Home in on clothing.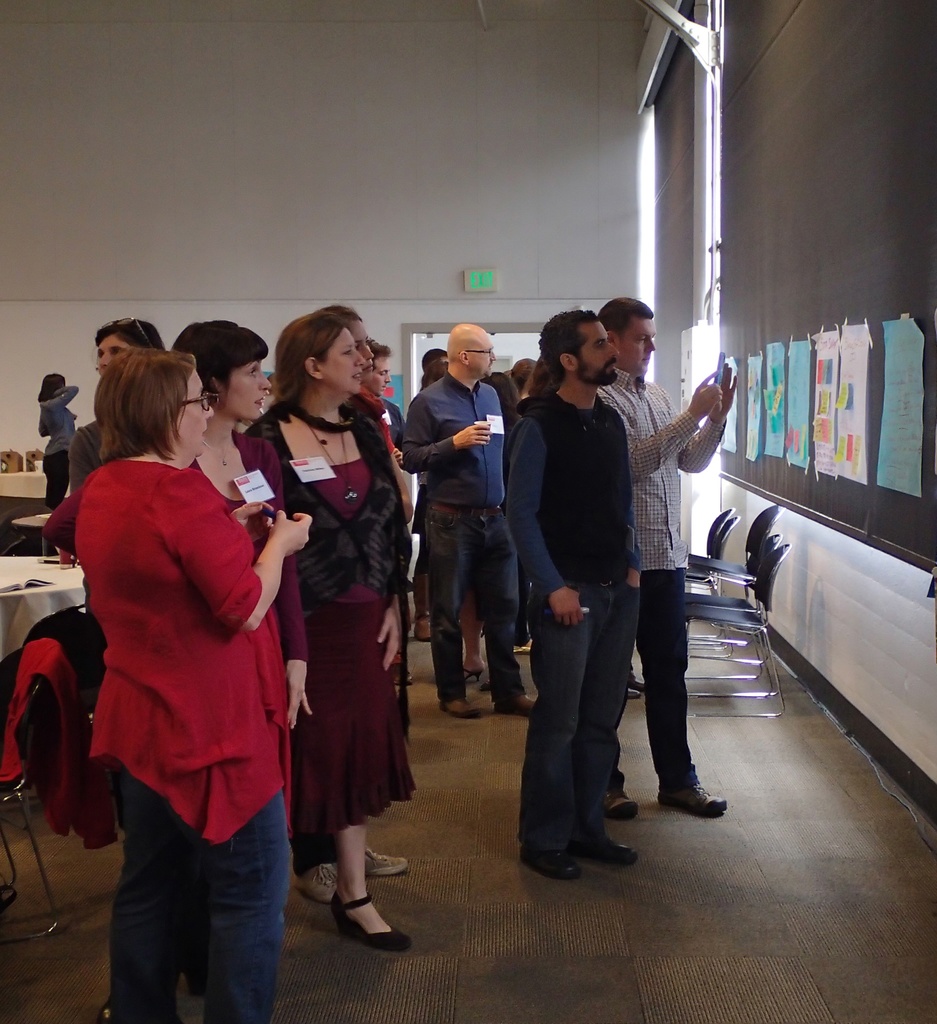
Homed in at (left=244, top=394, right=424, bottom=870).
